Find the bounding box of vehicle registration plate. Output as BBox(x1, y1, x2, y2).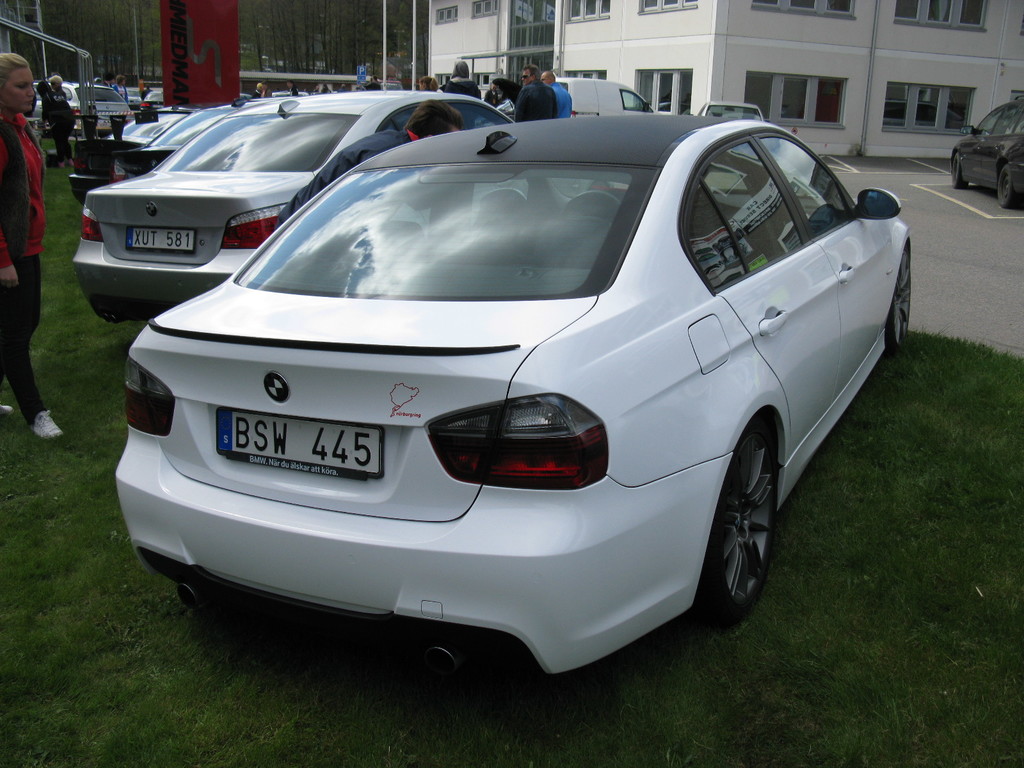
BBox(212, 419, 383, 471).
